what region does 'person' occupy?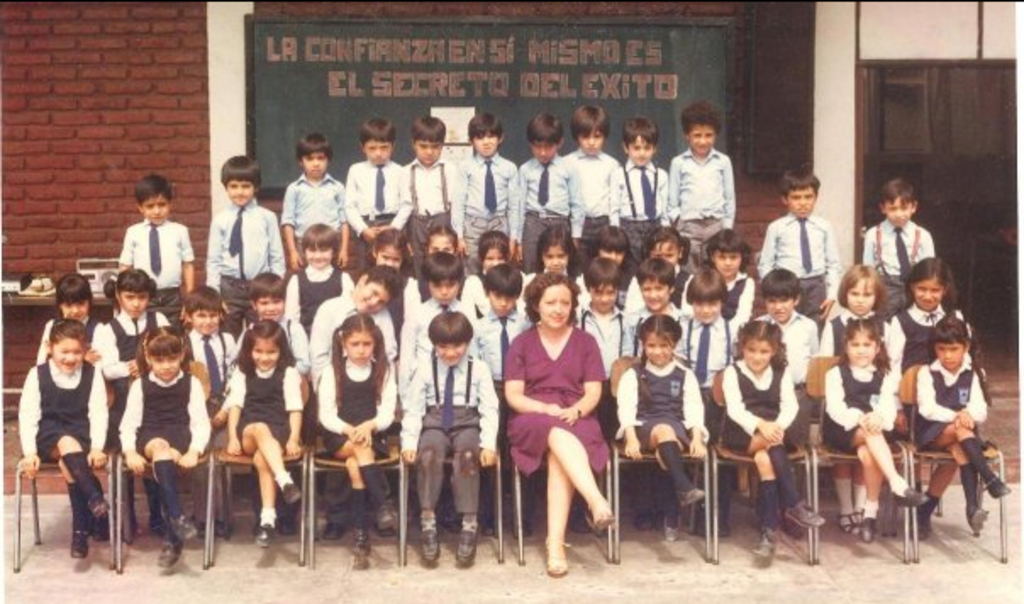
detection(614, 317, 702, 541).
